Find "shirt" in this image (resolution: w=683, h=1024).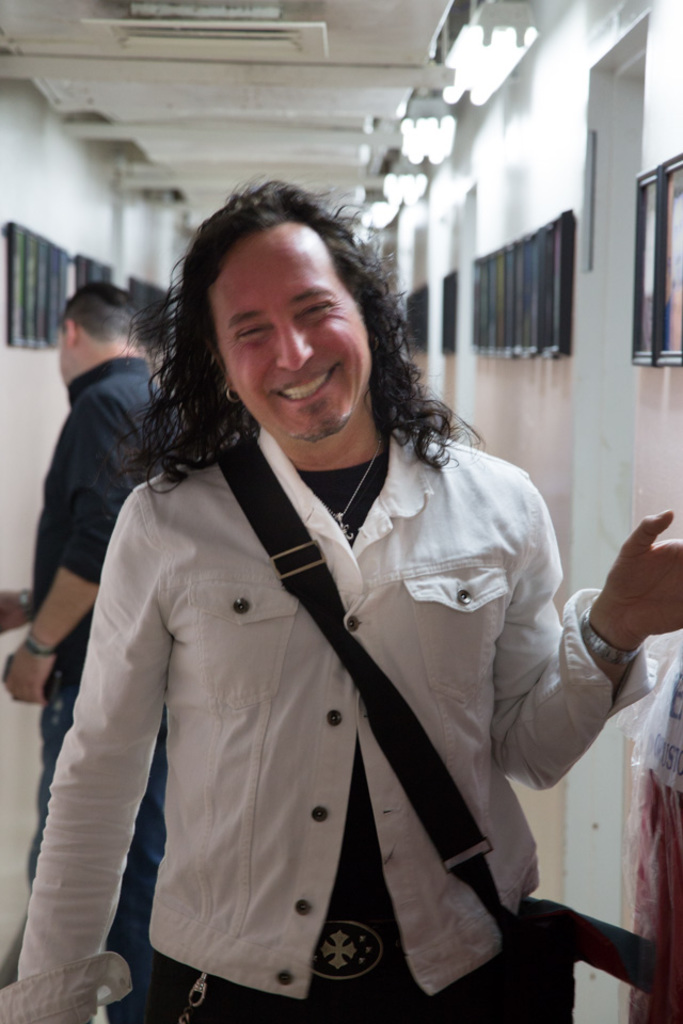
28 354 182 704.
